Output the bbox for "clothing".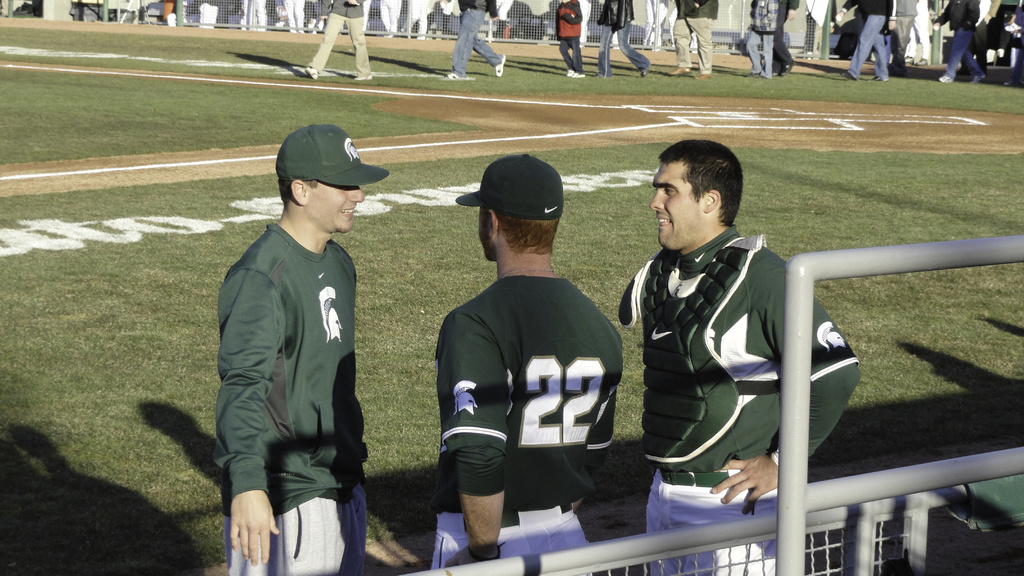
(776, 0, 800, 74).
